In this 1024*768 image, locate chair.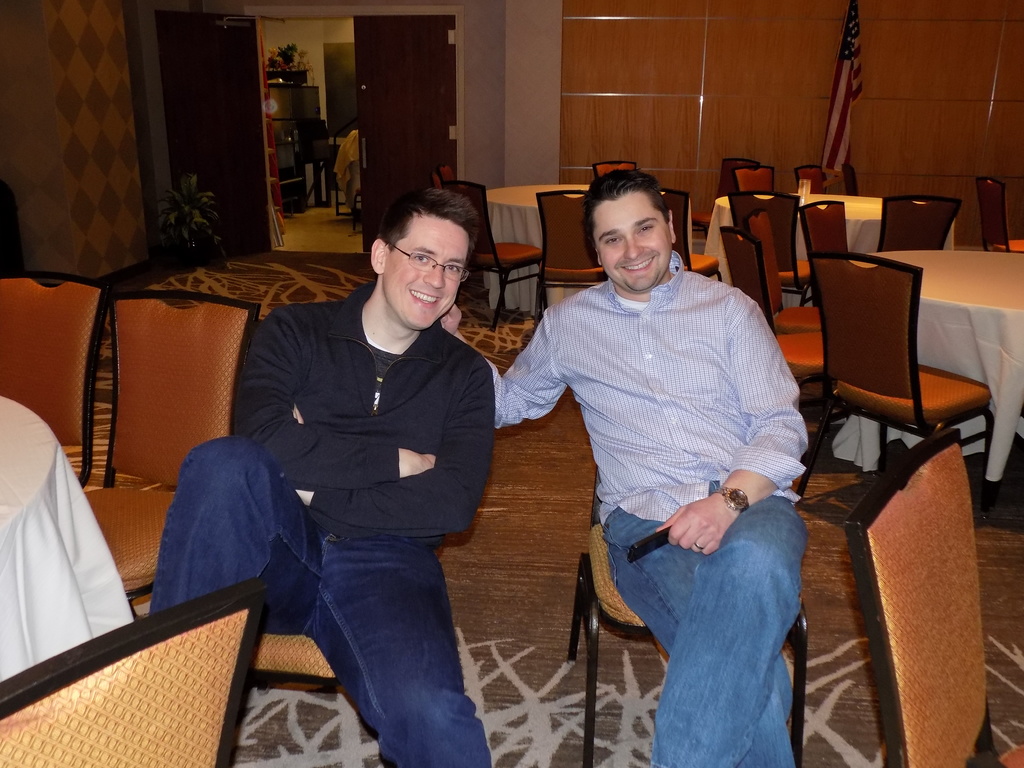
Bounding box: pyautogui.locateOnScreen(806, 236, 978, 500).
